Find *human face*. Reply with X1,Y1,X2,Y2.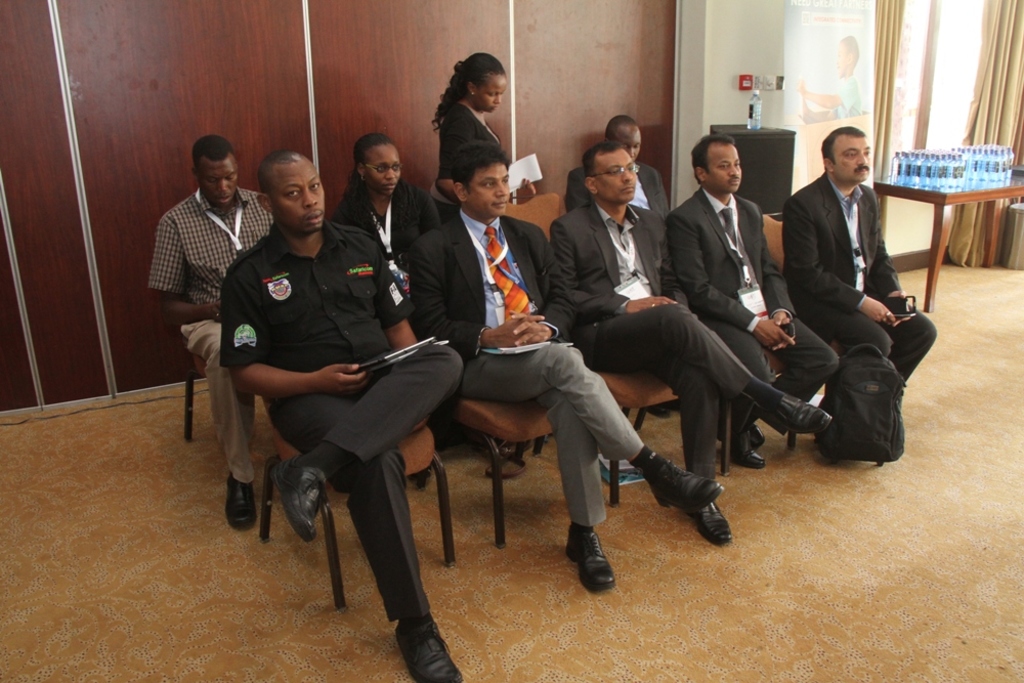
834,136,868,185.
